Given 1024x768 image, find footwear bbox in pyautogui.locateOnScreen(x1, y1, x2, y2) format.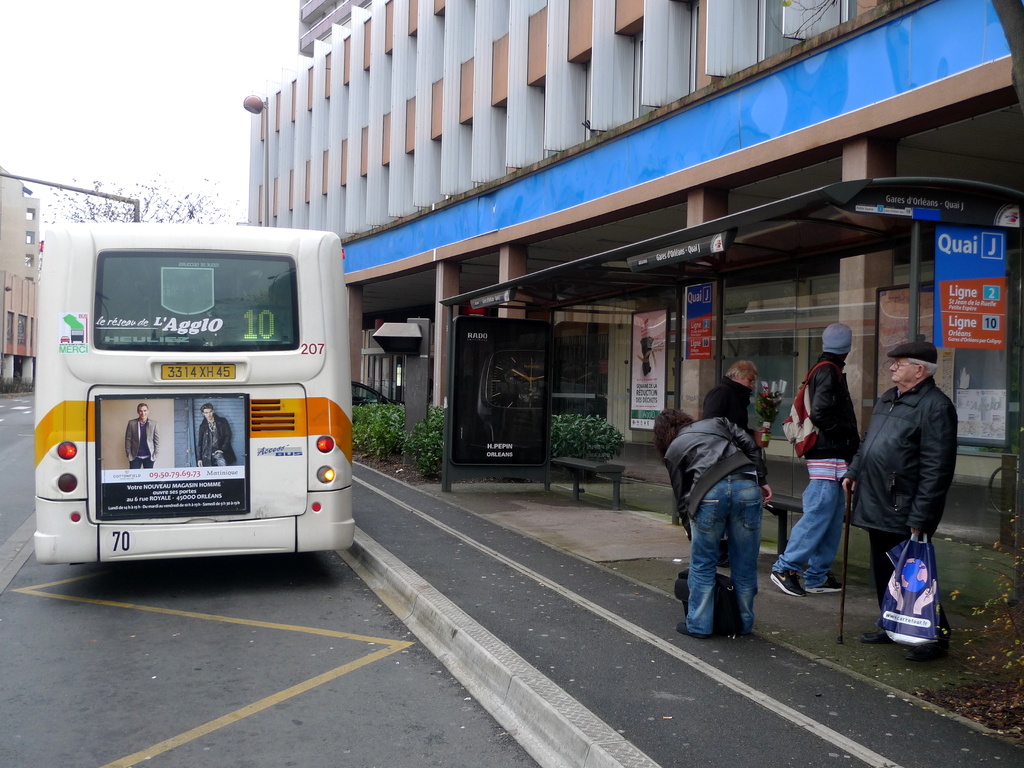
pyautogui.locateOnScreen(807, 569, 848, 594).
